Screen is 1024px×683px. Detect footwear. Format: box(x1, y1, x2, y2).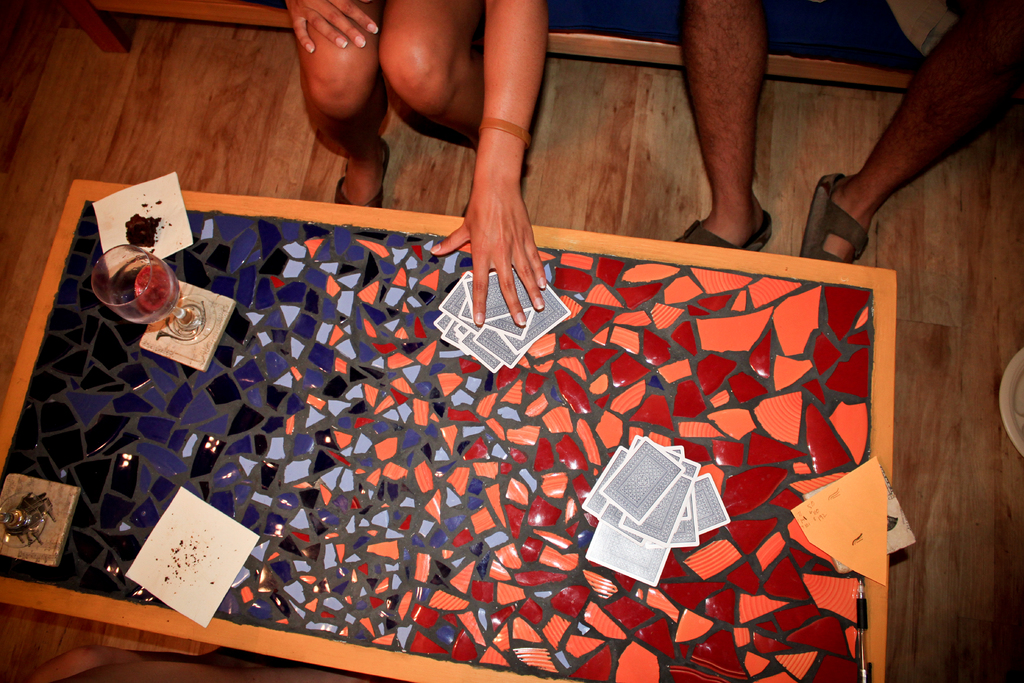
box(800, 173, 872, 266).
